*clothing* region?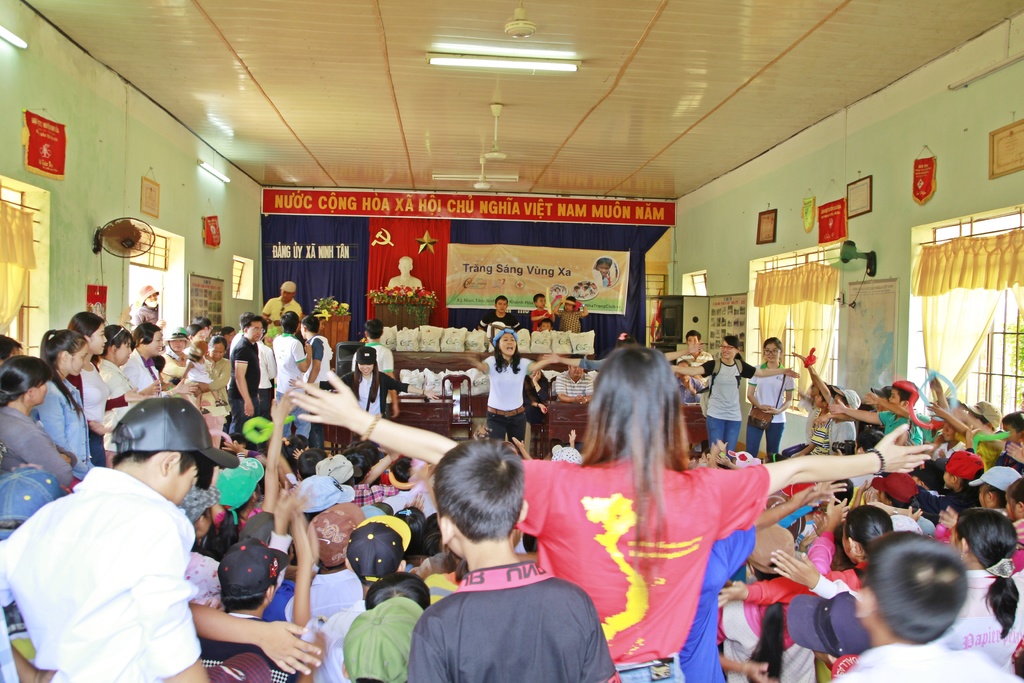
box(259, 346, 278, 412)
